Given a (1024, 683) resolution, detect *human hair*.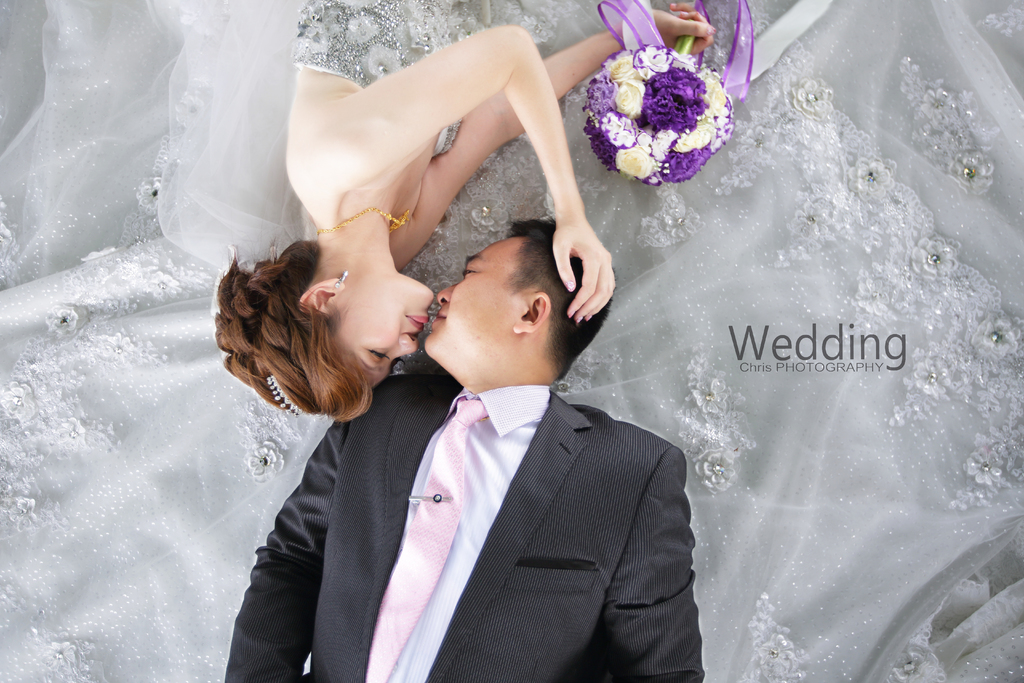
(215,222,401,435).
